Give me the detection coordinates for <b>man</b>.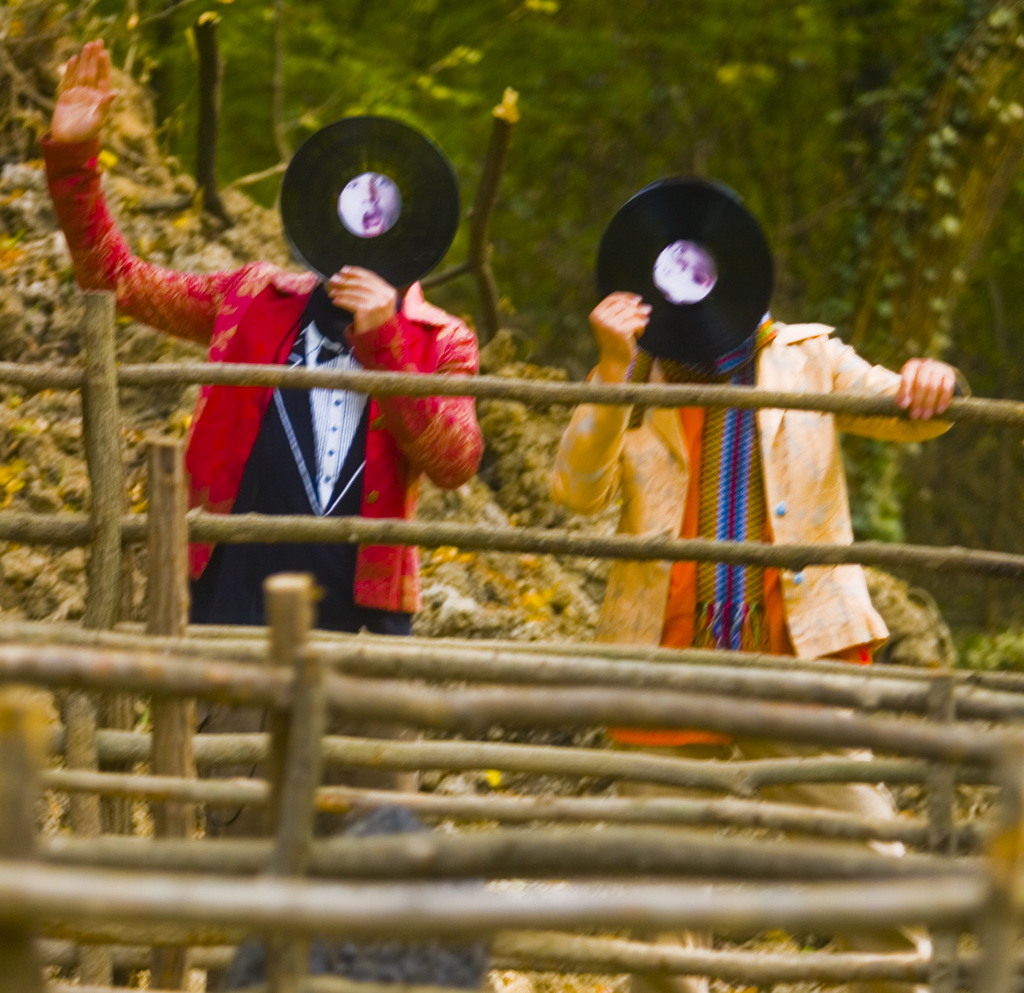
67,97,513,684.
